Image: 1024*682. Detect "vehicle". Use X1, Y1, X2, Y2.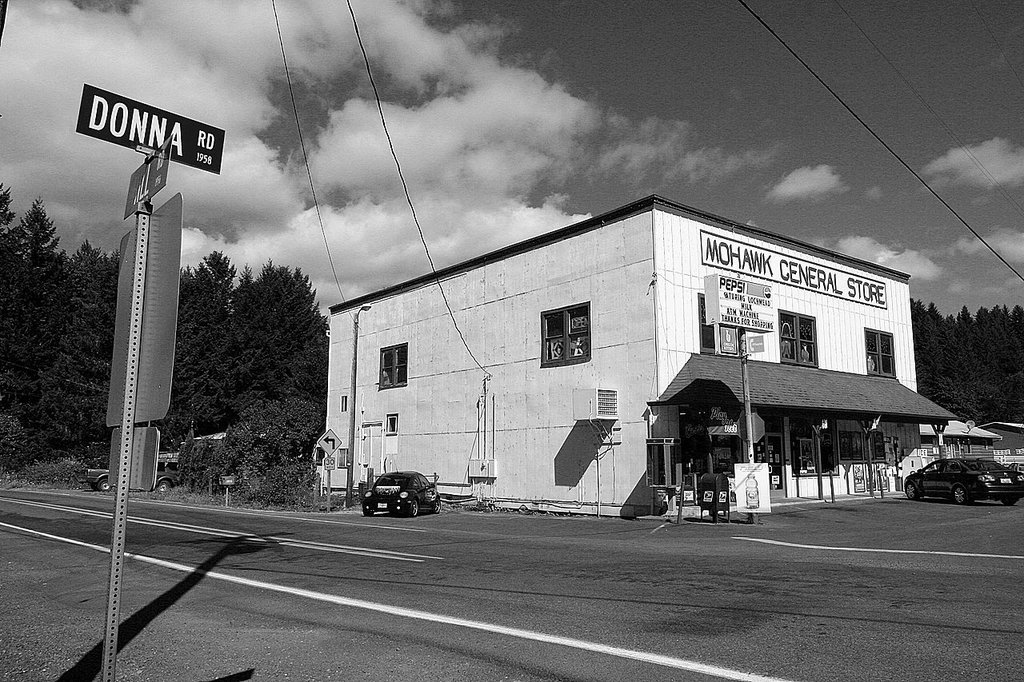
84, 452, 186, 494.
